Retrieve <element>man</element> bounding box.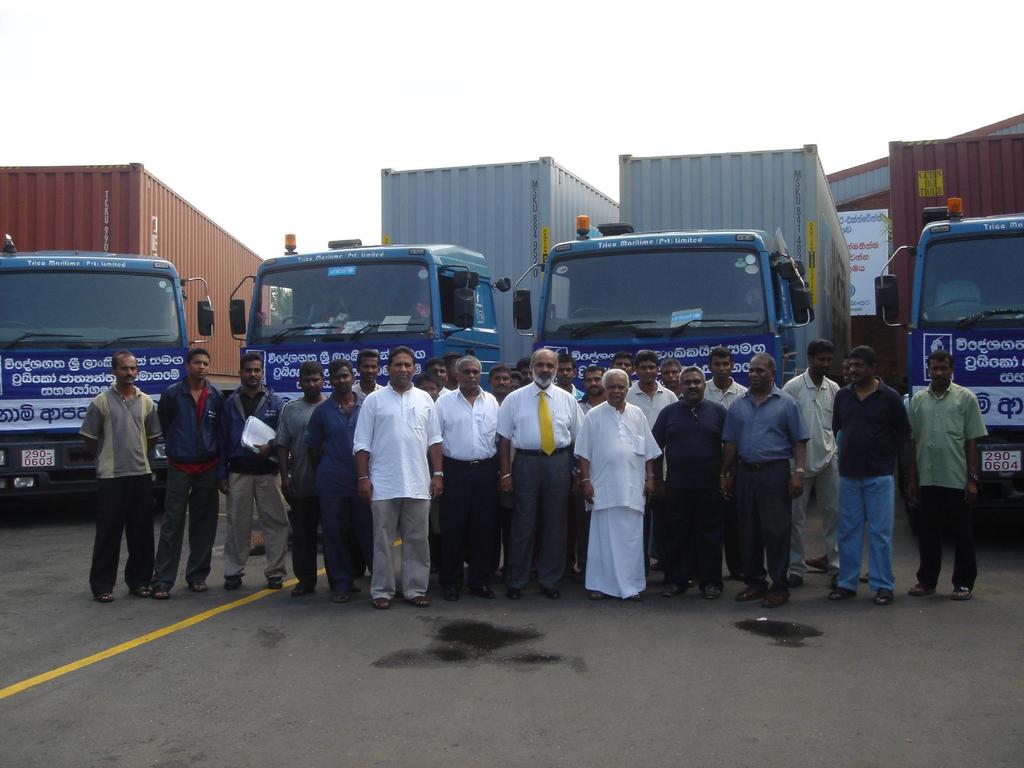
Bounding box: [213, 348, 294, 598].
